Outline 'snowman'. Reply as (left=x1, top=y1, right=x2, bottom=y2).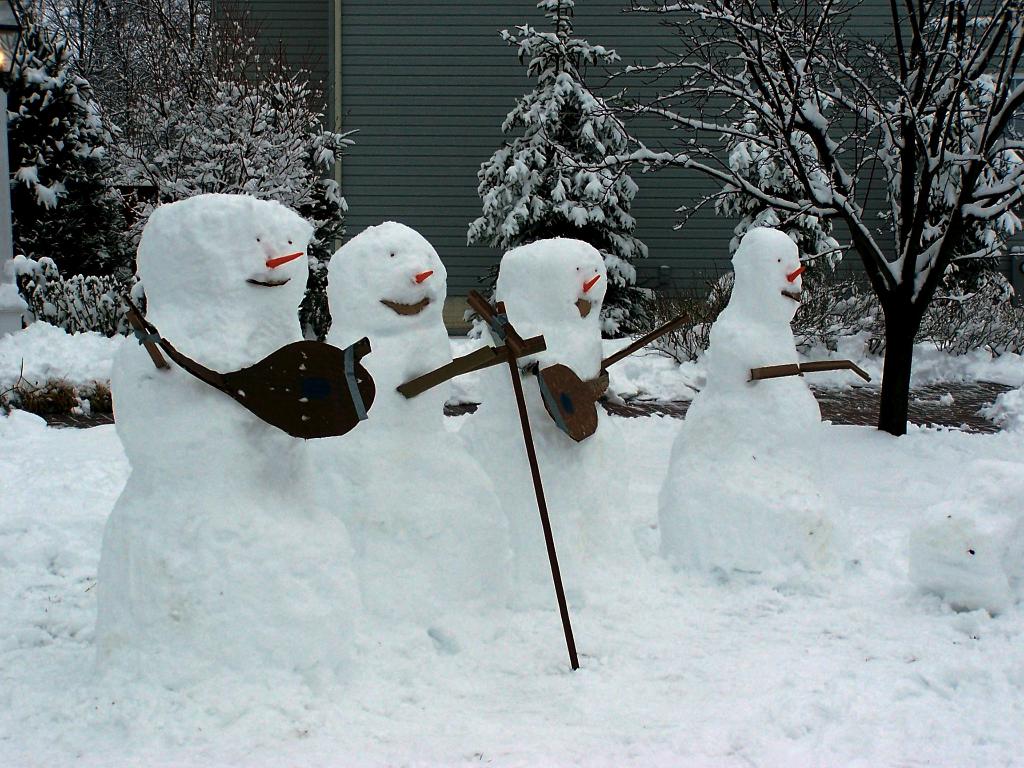
(left=307, top=212, right=529, bottom=618).
